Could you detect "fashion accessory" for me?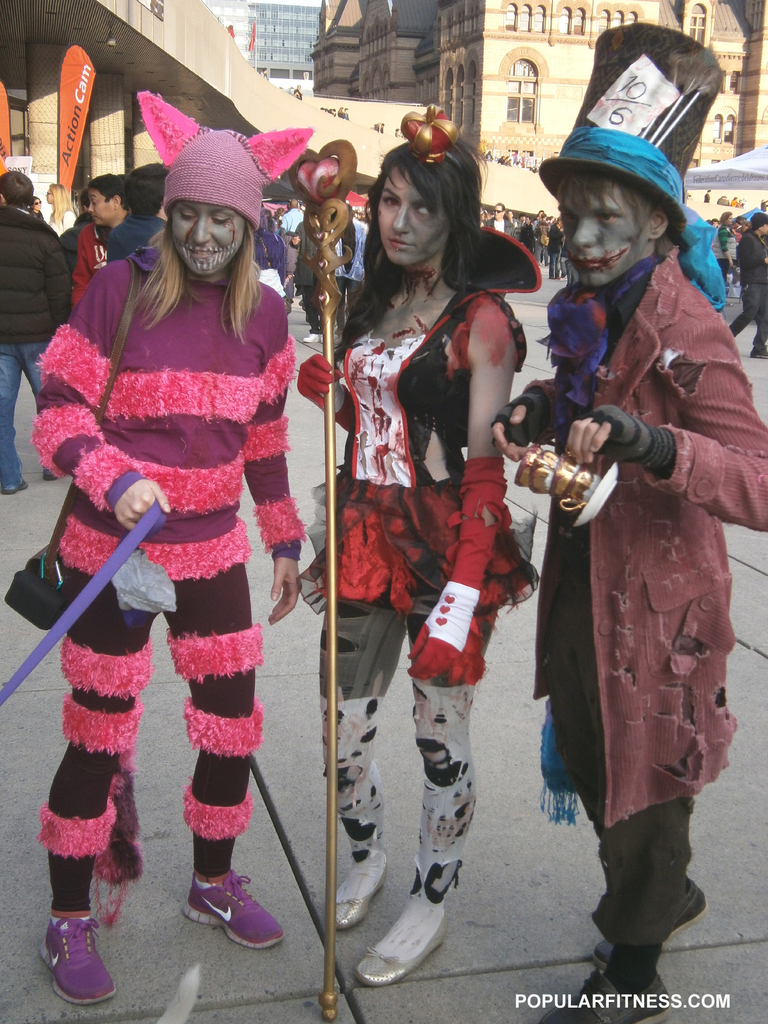
Detection result: 319:135:359:1020.
